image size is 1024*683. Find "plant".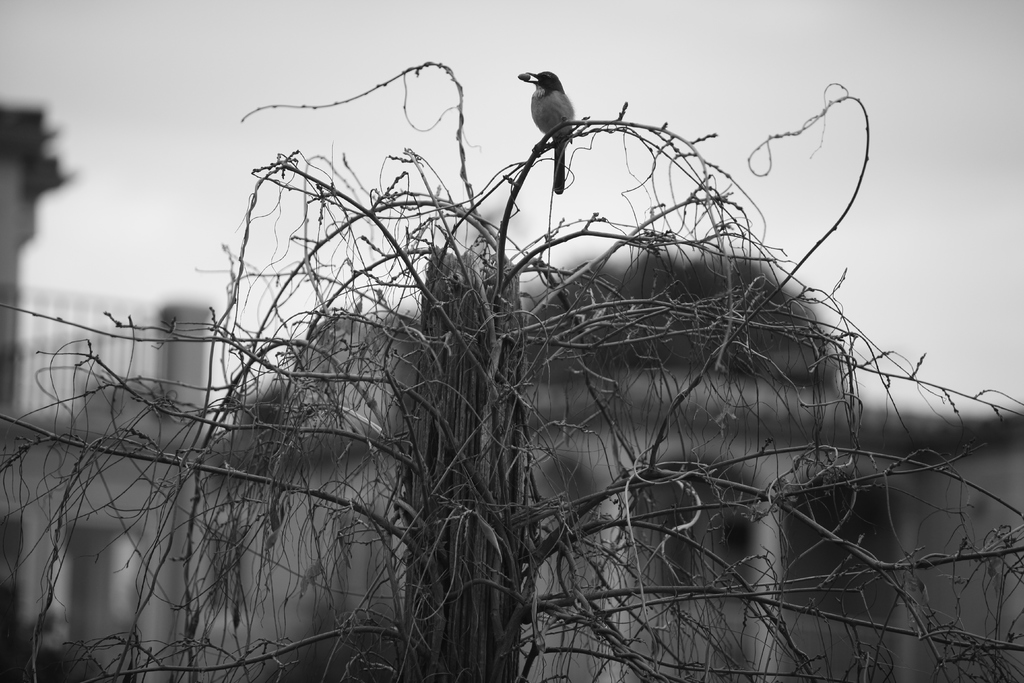
(left=0, top=59, right=1023, bottom=682).
